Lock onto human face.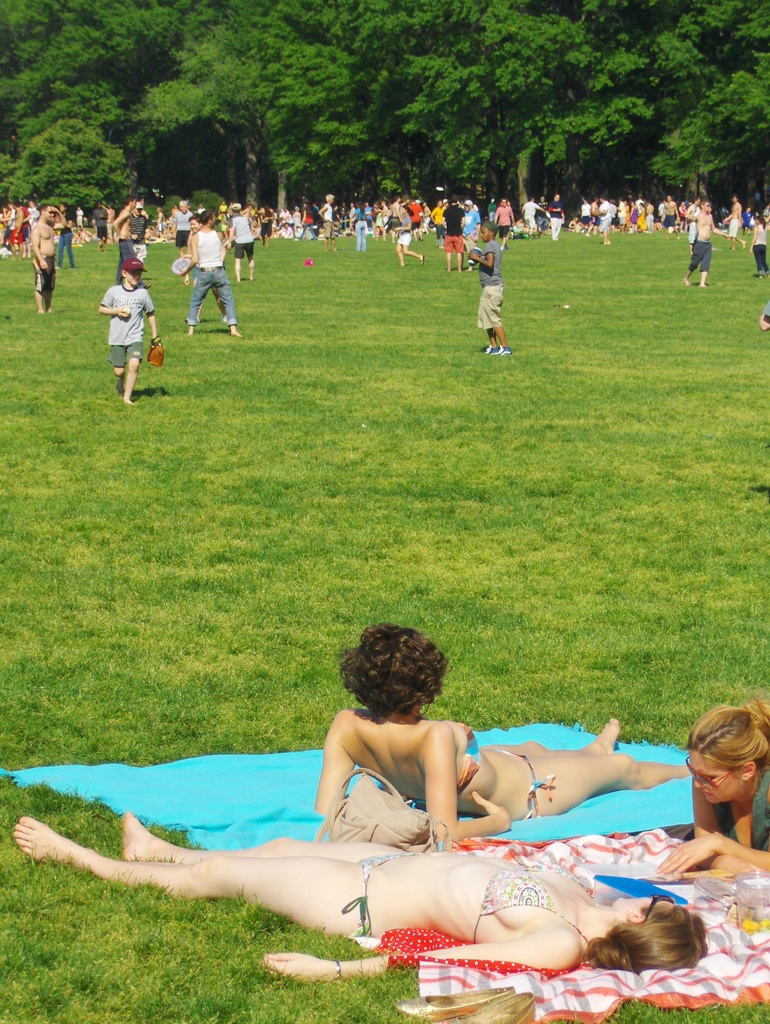
Locked: bbox=(208, 214, 215, 230).
